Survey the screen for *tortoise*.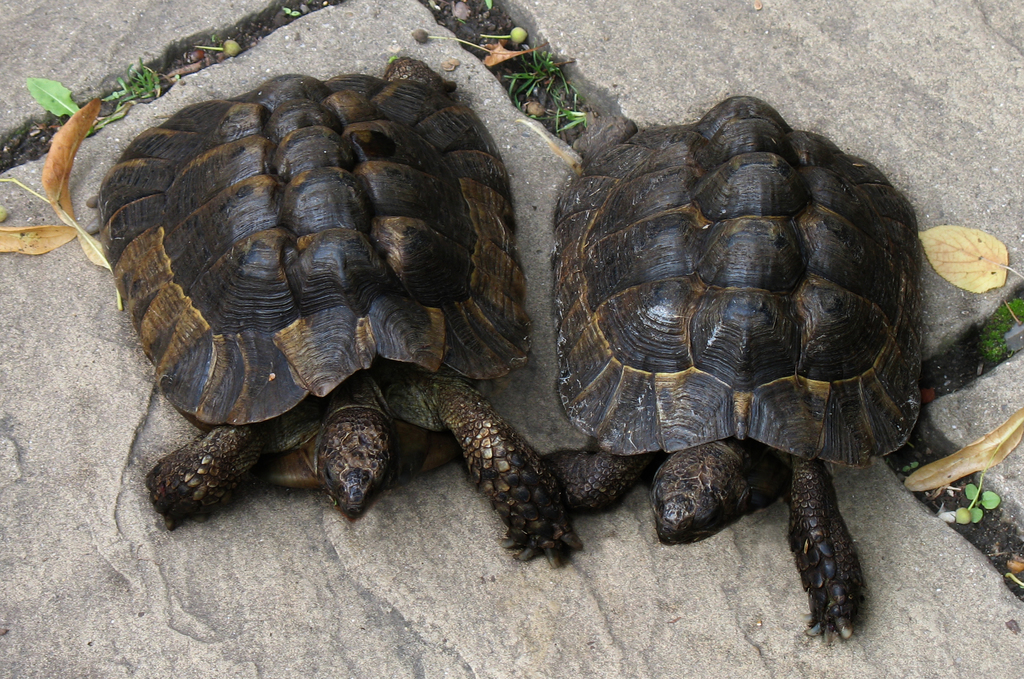
Survey found: [88,53,595,561].
